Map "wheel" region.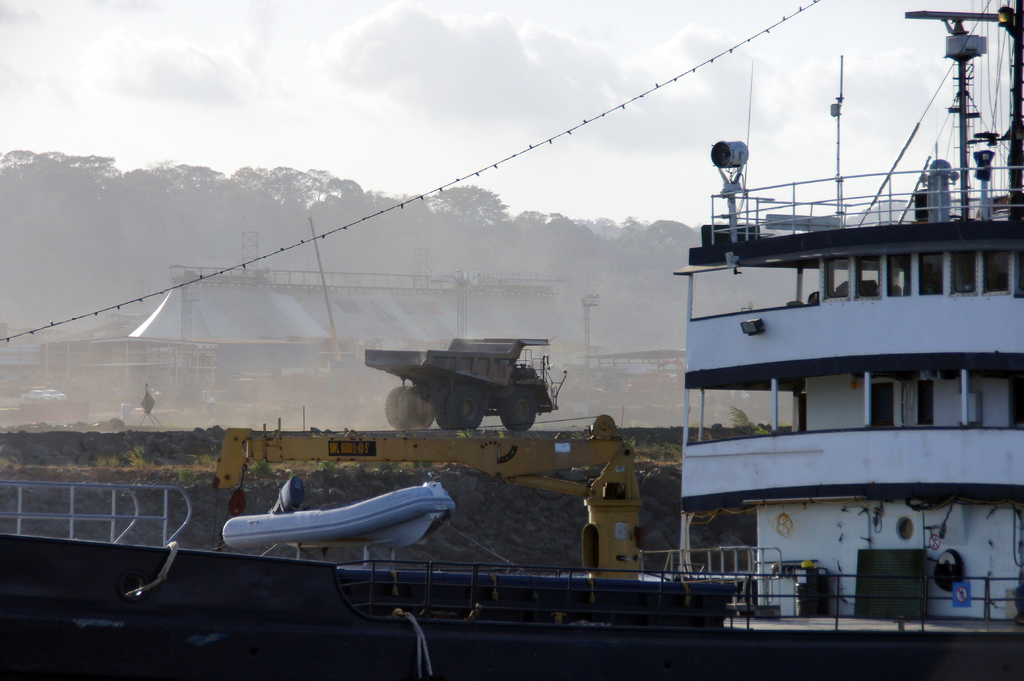
Mapped to <region>497, 385, 541, 431</region>.
